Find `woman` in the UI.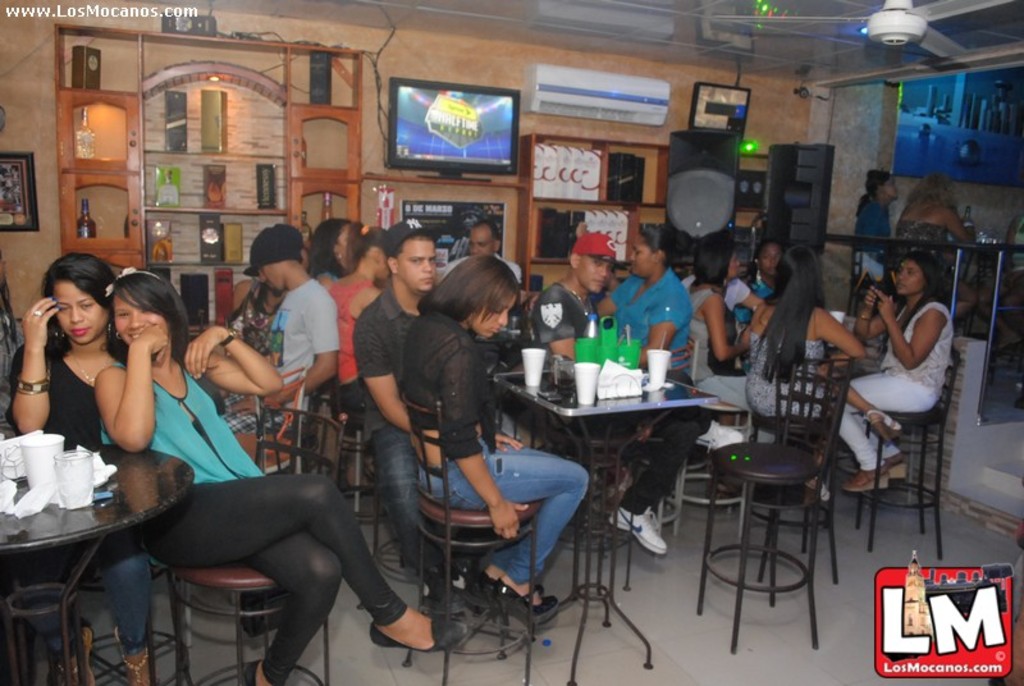
UI element at [854, 165, 908, 285].
